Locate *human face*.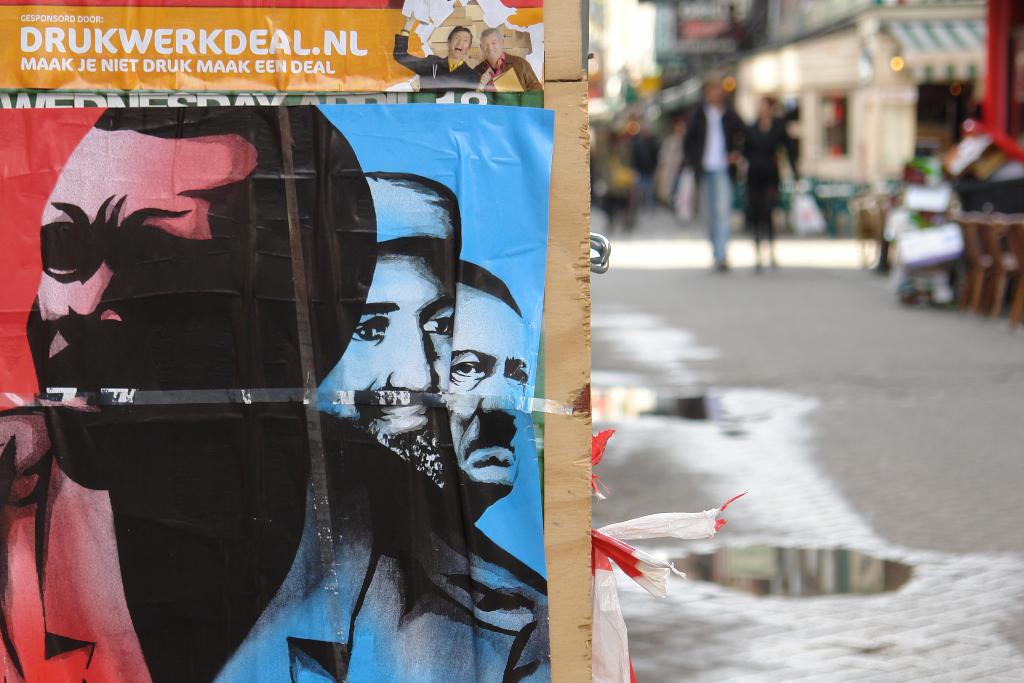
Bounding box: bbox=(448, 26, 469, 64).
